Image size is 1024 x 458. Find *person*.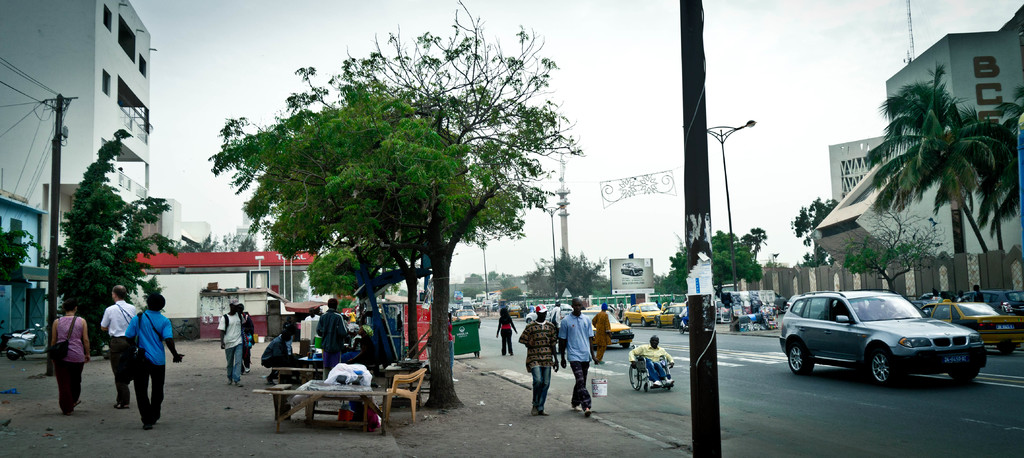
l=627, t=330, r=673, b=392.
